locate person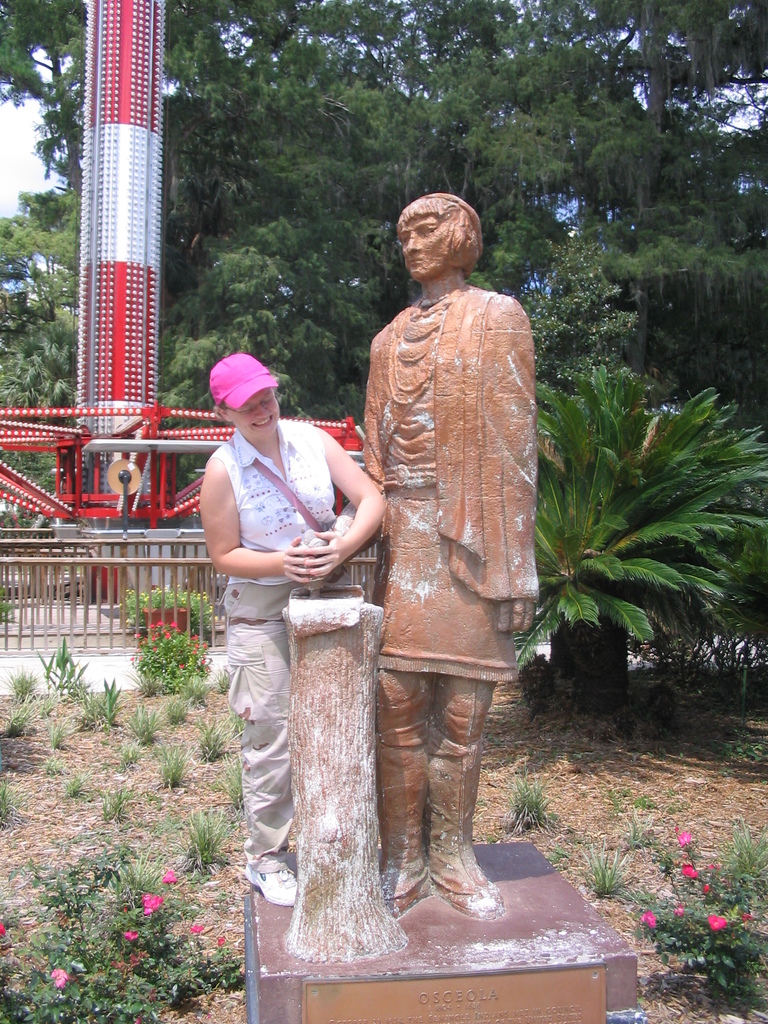
pyautogui.locateOnScreen(199, 345, 376, 909)
